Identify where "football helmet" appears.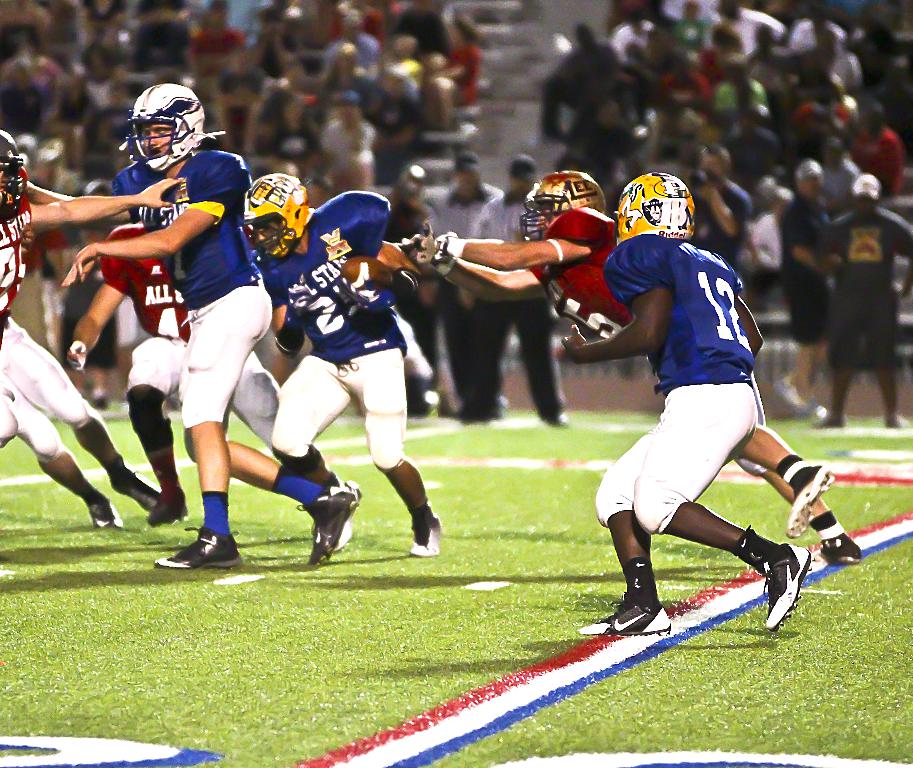
Appears at (x1=617, y1=168, x2=697, y2=244).
